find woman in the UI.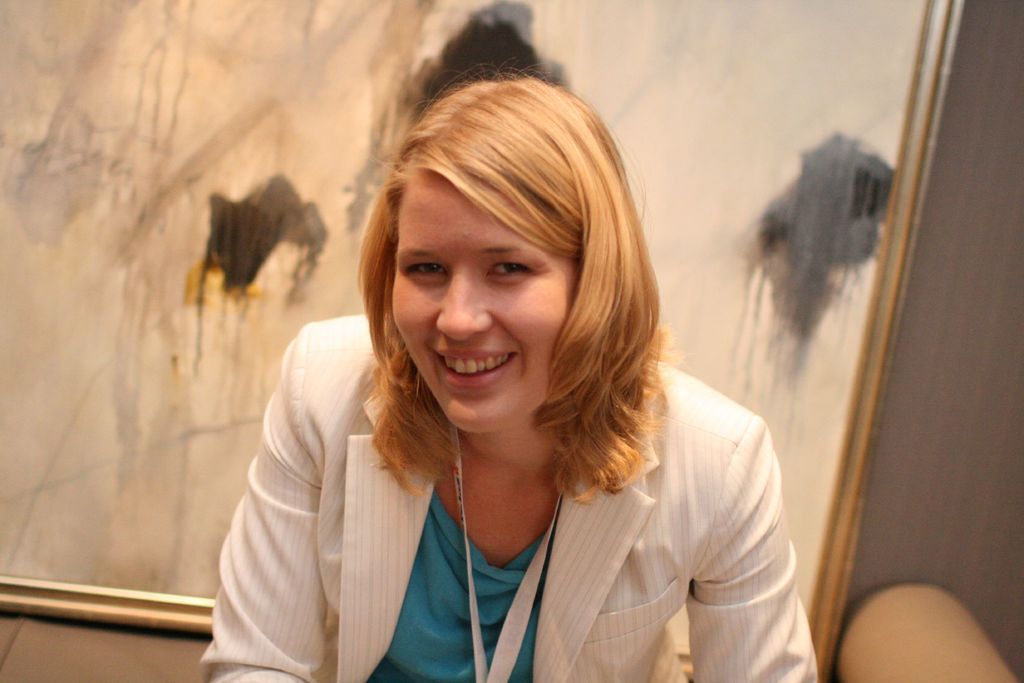
UI element at box(219, 78, 782, 682).
